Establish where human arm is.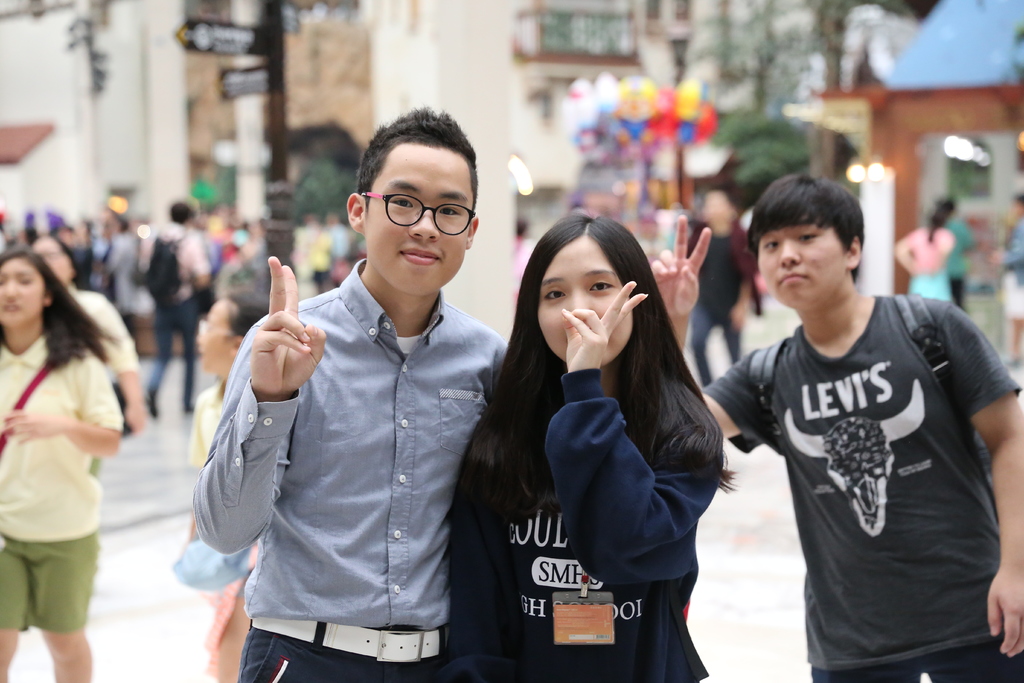
Established at 732,237,751,329.
